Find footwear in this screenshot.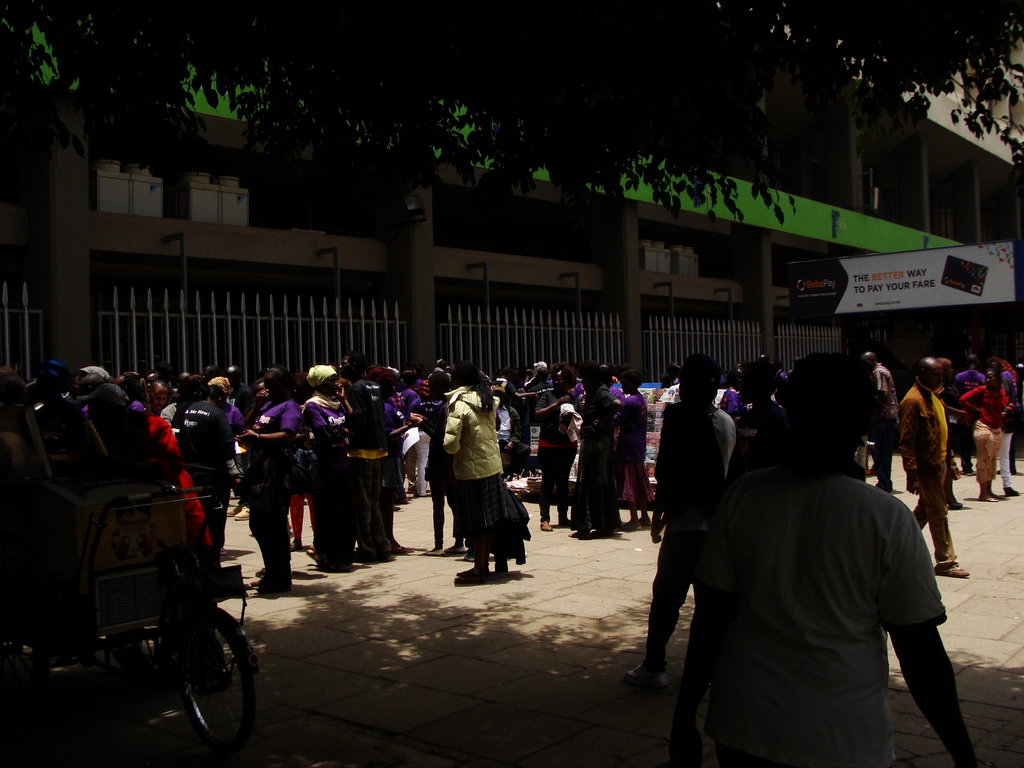
The bounding box for footwear is pyautogui.locateOnScreen(427, 545, 445, 557).
